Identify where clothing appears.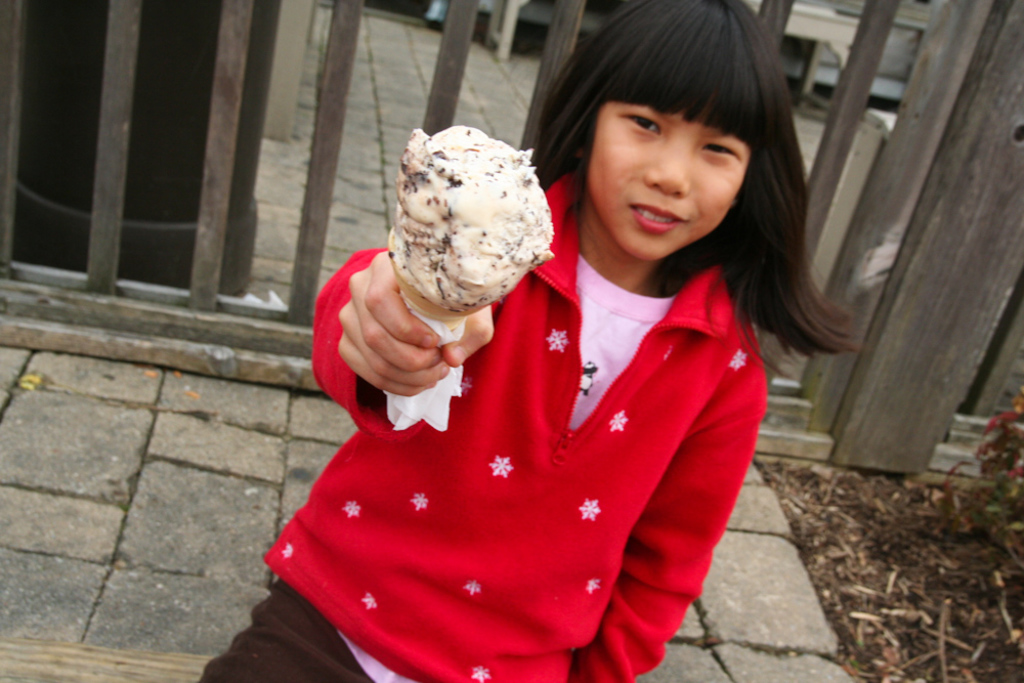
Appears at pyautogui.locateOnScreen(273, 238, 769, 658).
